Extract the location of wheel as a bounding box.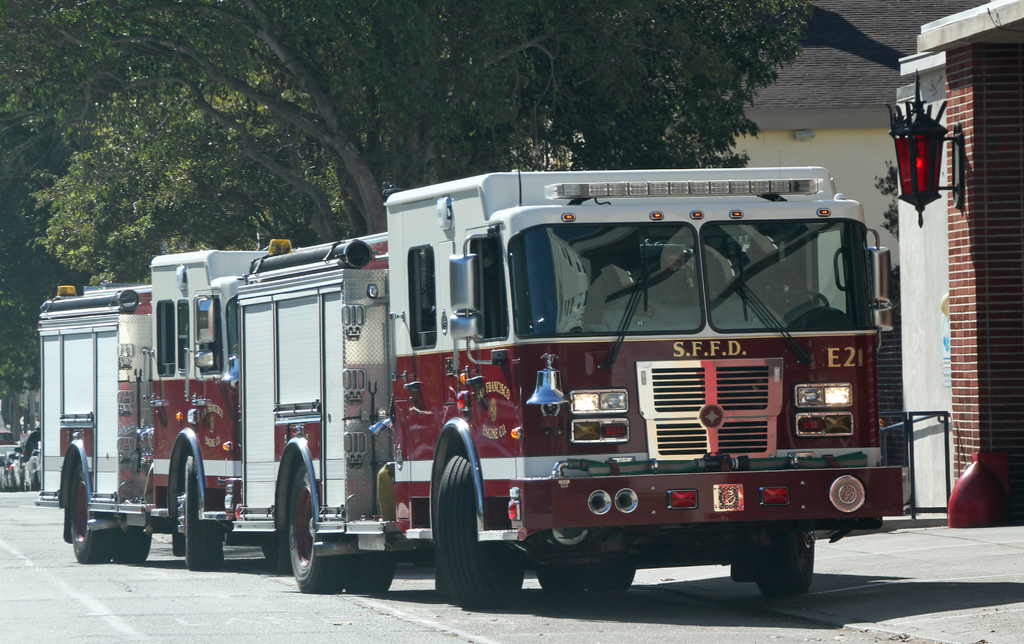
left=56, top=446, right=117, bottom=563.
